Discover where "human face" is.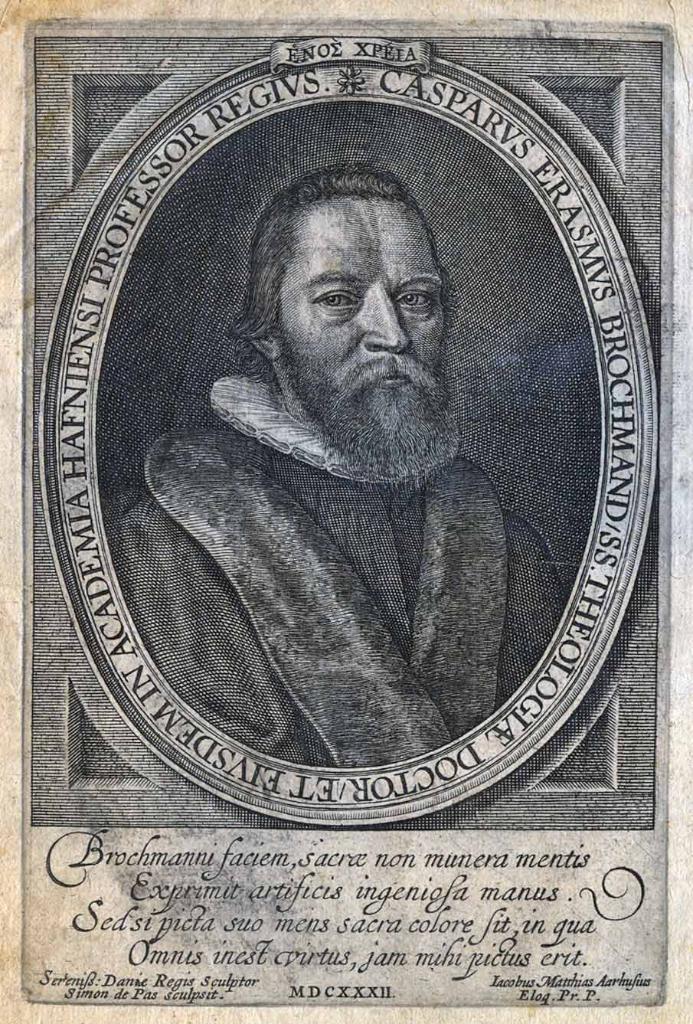
Discovered at {"x1": 279, "y1": 190, "x2": 449, "y2": 422}.
